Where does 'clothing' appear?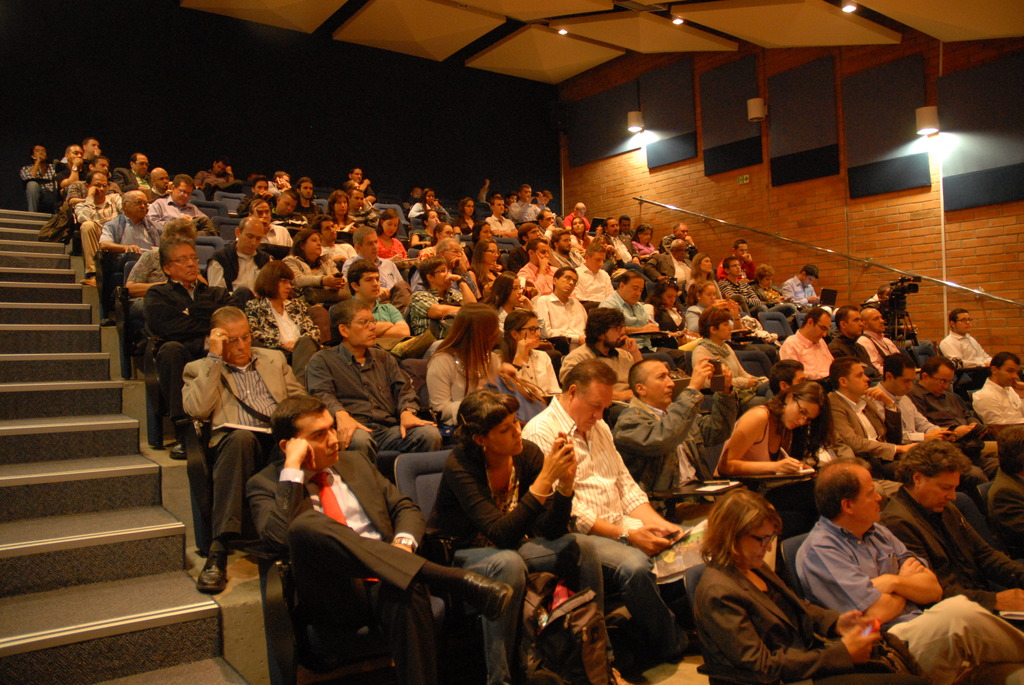
Appears at (836,342,880,375).
